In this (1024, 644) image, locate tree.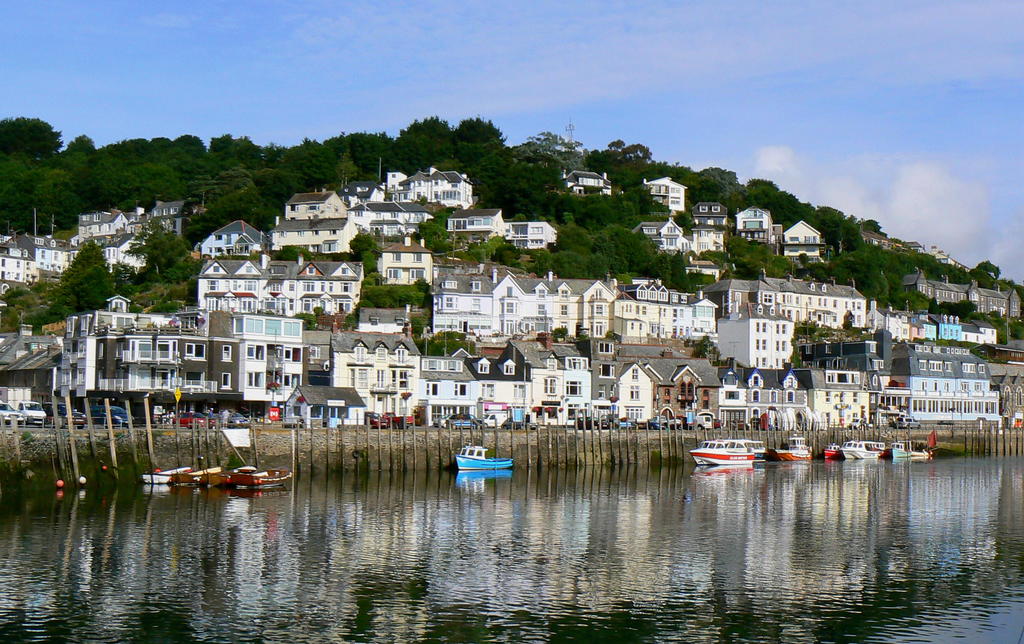
Bounding box: BBox(0, 150, 41, 241).
